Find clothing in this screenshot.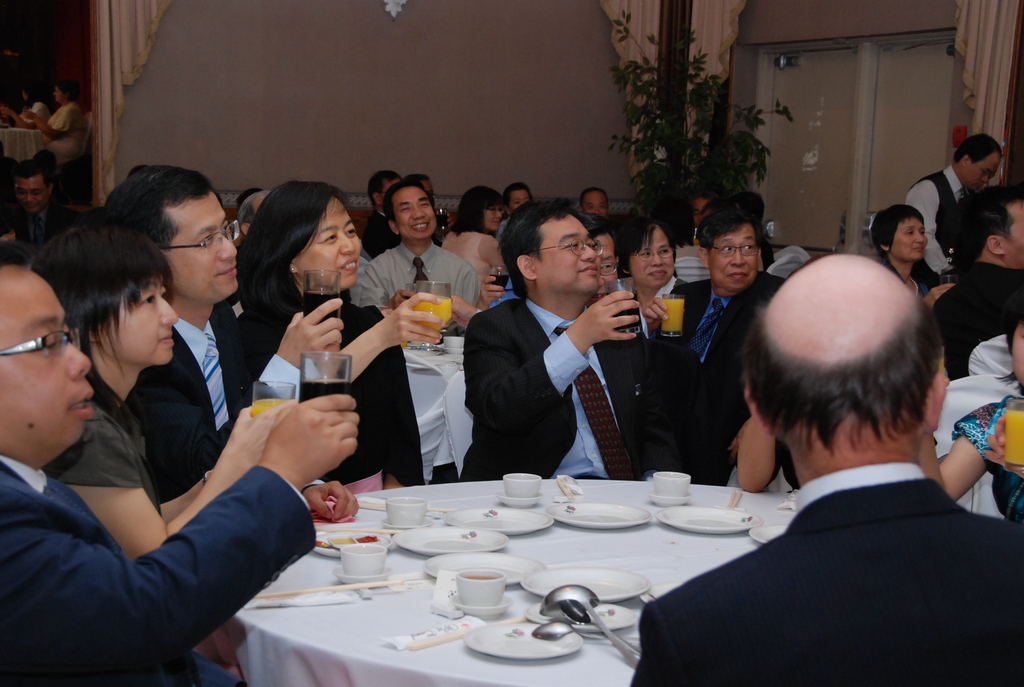
The bounding box for clothing is <box>0,451,317,686</box>.
